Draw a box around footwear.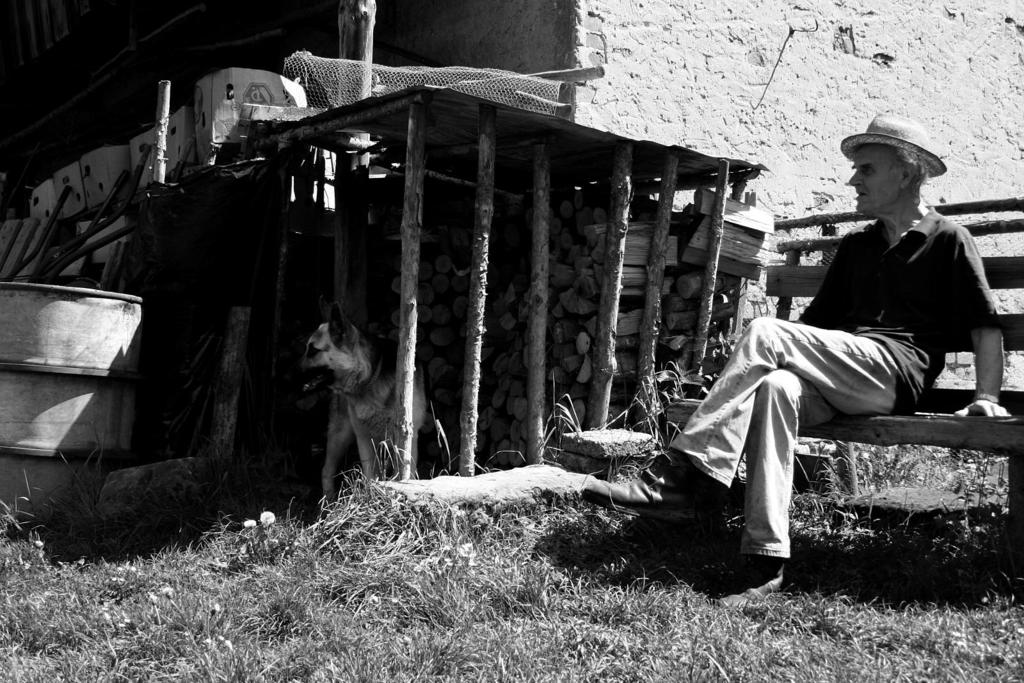
pyautogui.locateOnScreen(577, 449, 725, 523).
